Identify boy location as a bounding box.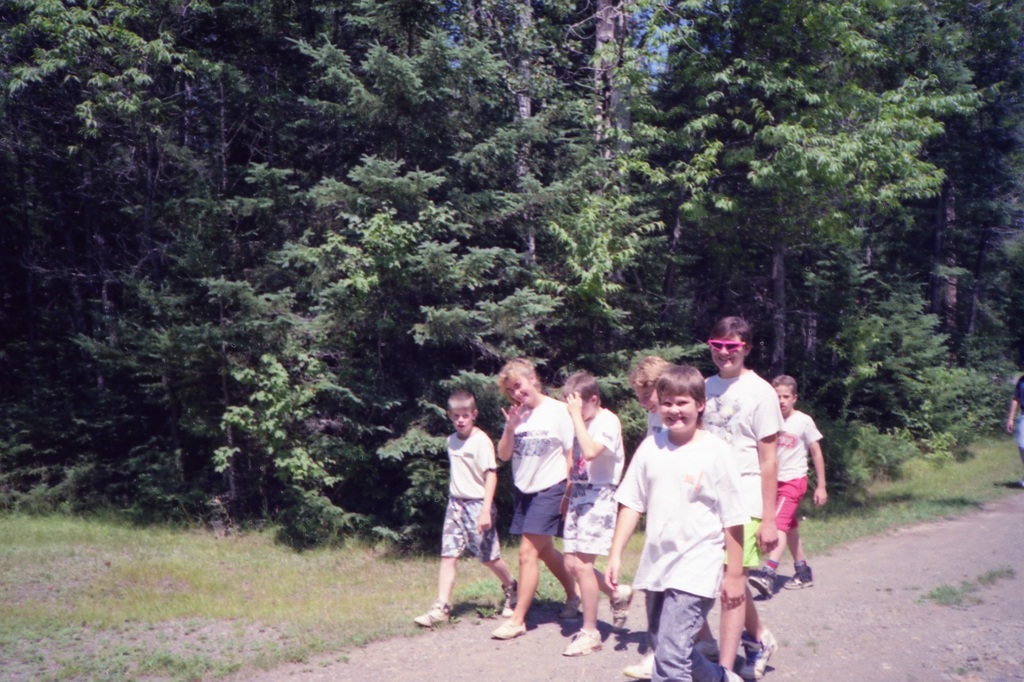
detection(427, 387, 517, 636).
